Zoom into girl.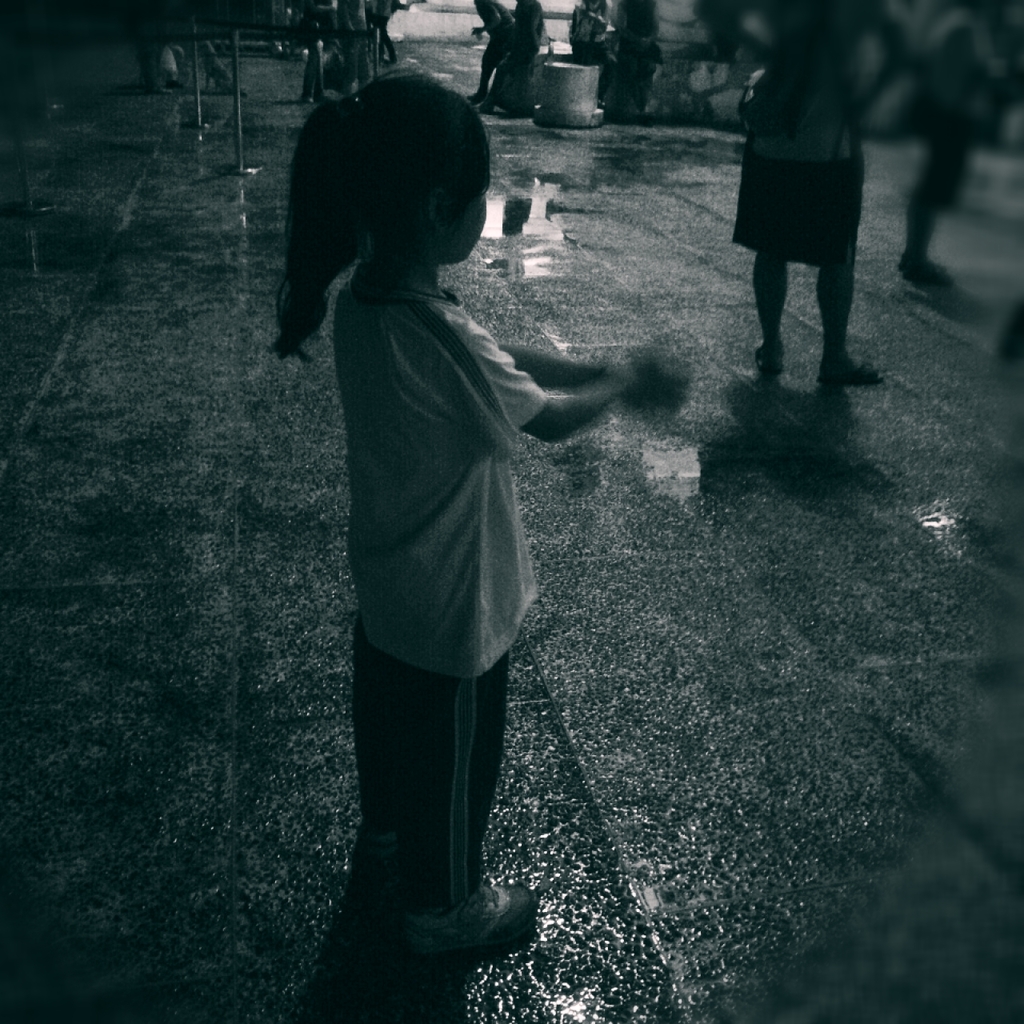
Zoom target: box(272, 70, 689, 1012).
